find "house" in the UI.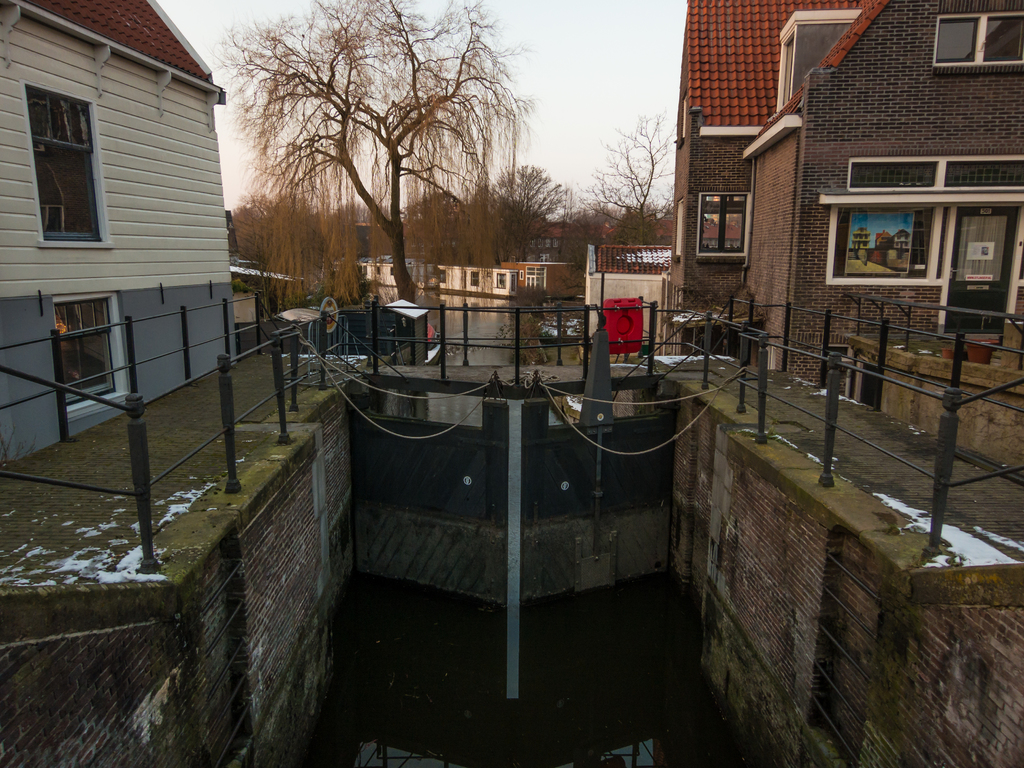
UI element at bbox(433, 259, 535, 297).
